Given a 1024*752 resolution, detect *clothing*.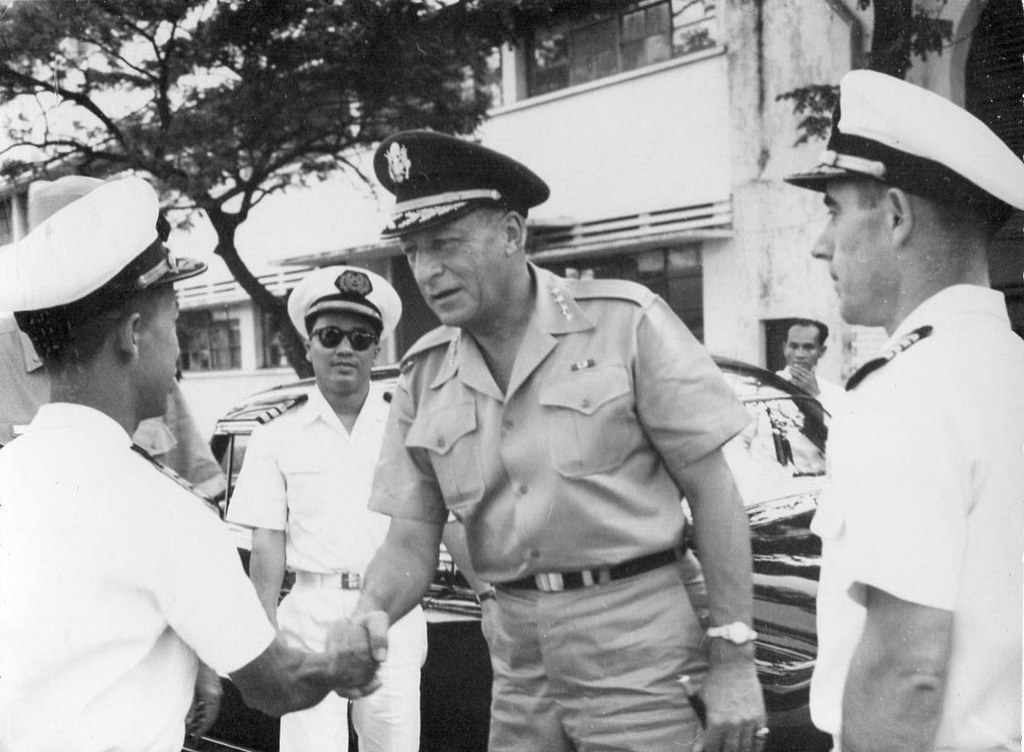
{"x1": 219, "y1": 379, "x2": 432, "y2": 751}.
